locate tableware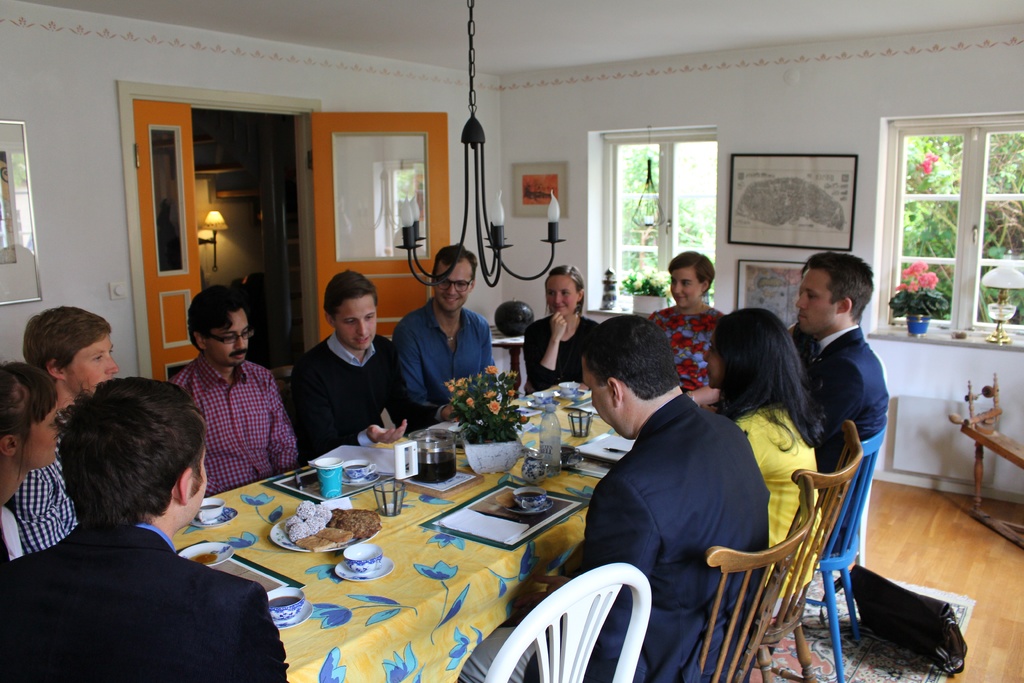
bbox=[531, 388, 554, 402]
